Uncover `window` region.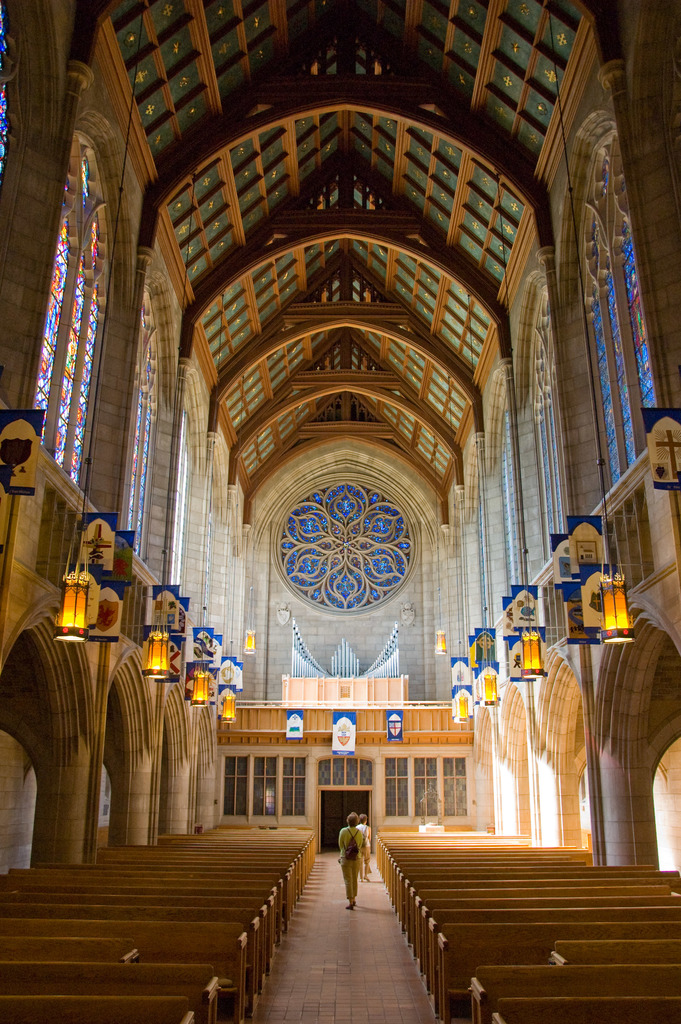
Uncovered: <region>0, 0, 17, 182</region>.
